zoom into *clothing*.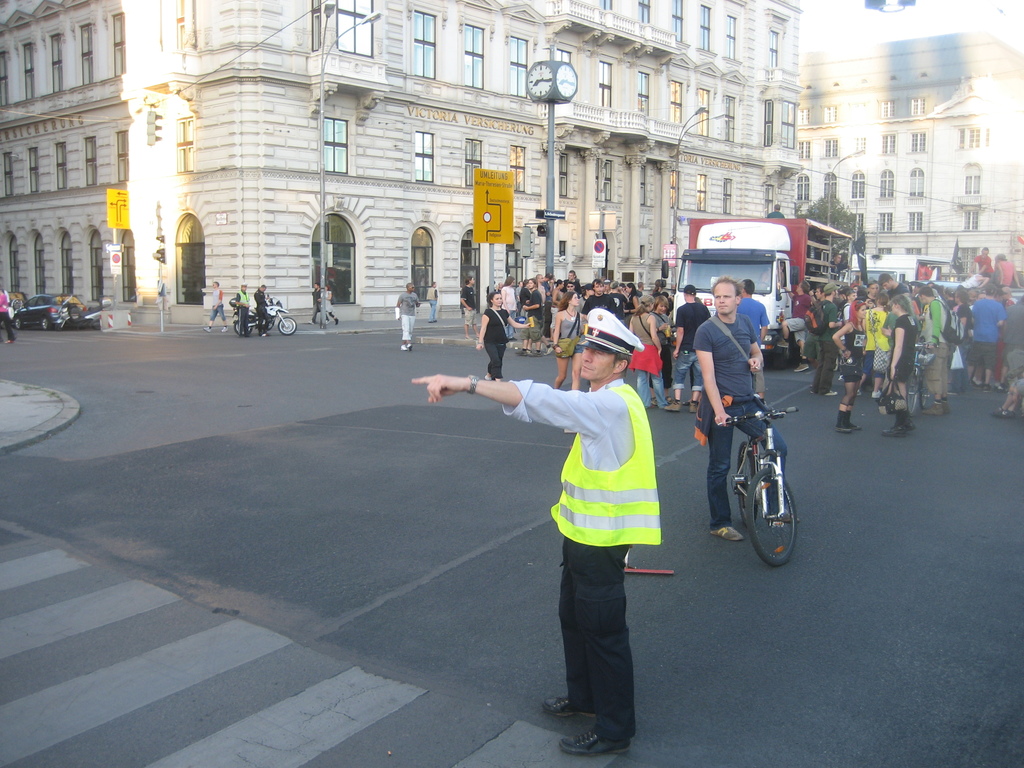
Zoom target: x1=483, y1=306, x2=506, y2=376.
